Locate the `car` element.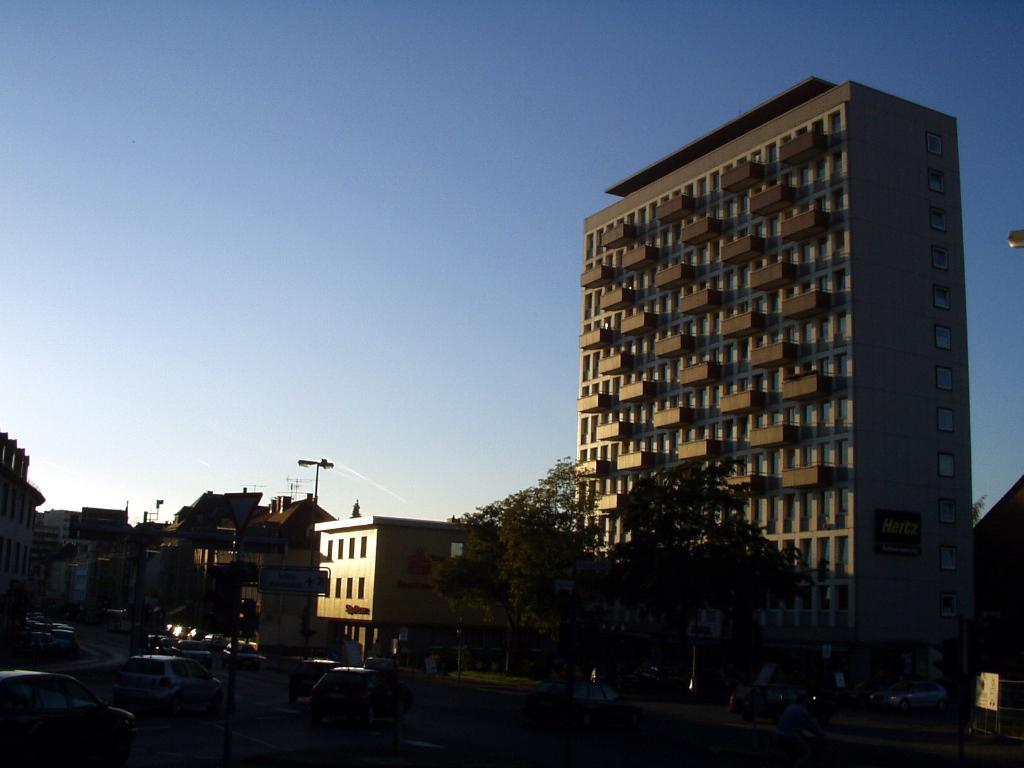
Element bbox: select_region(0, 673, 148, 767).
